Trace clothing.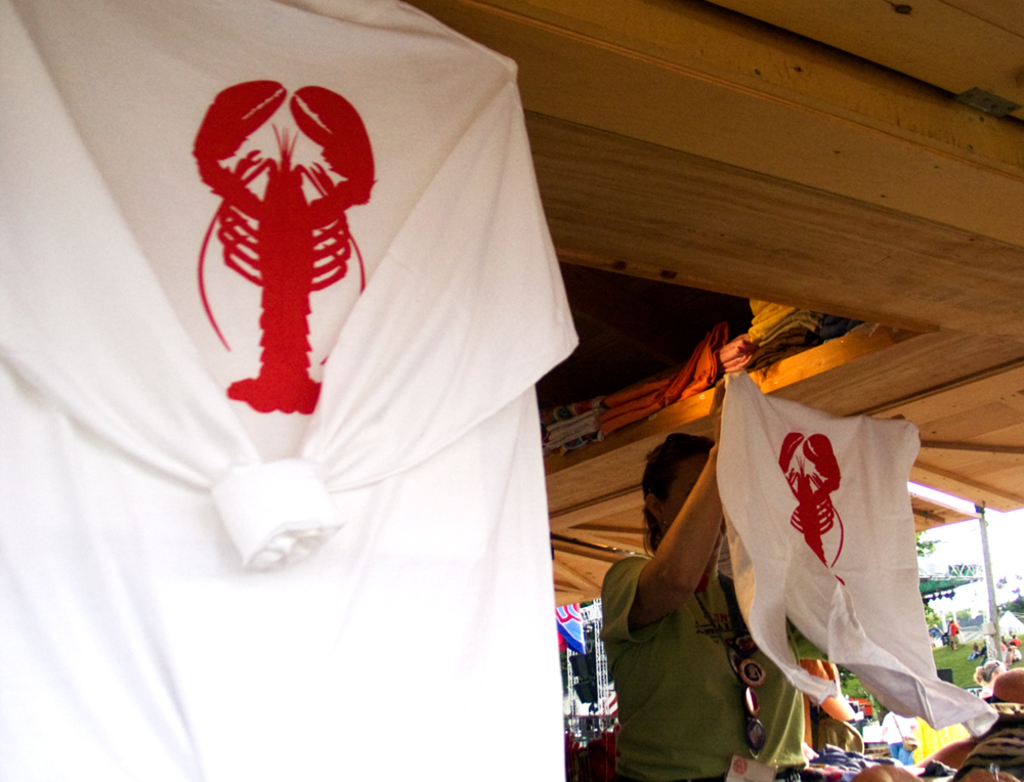
Traced to Rect(595, 553, 810, 781).
